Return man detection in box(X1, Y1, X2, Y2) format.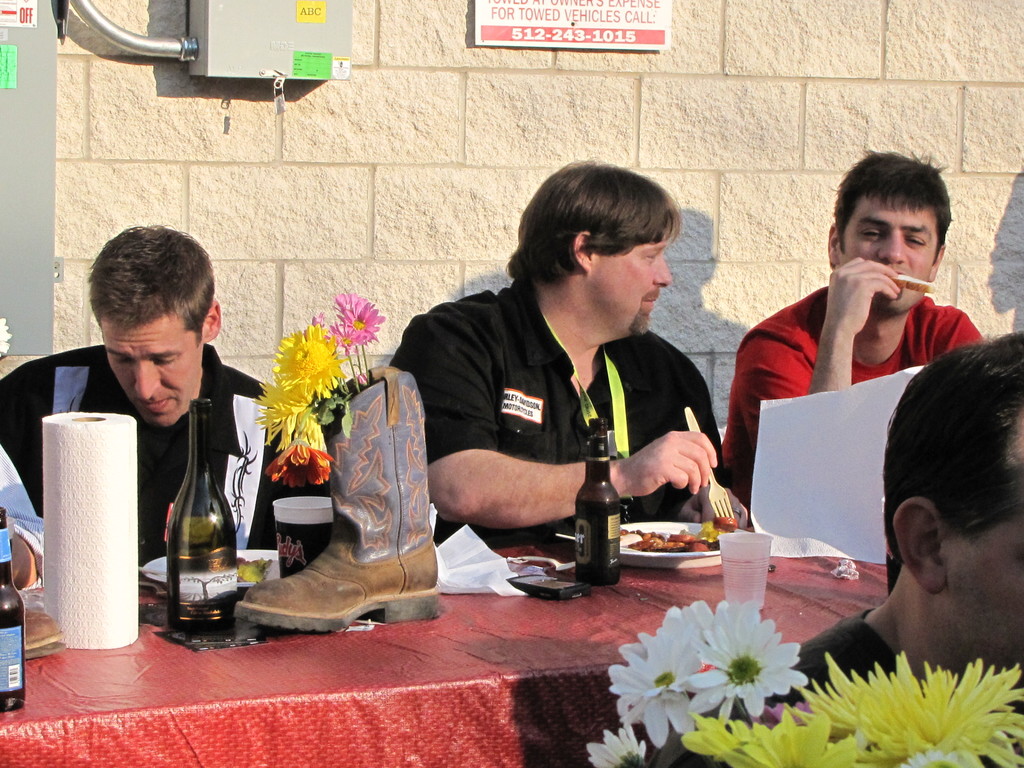
box(382, 163, 760, 576).
